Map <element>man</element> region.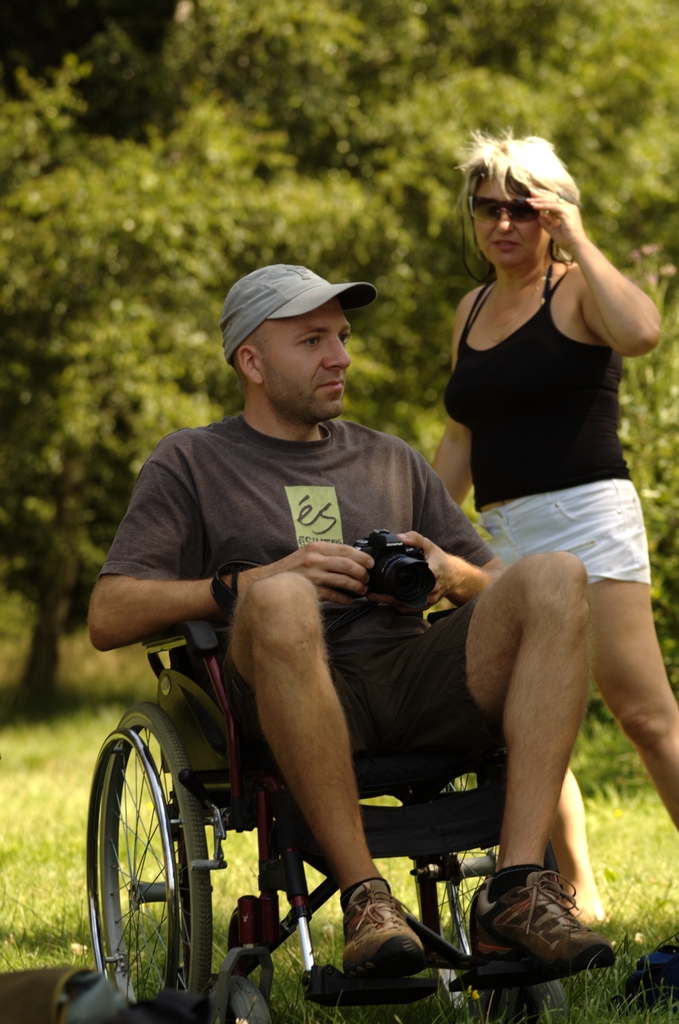
Mapped to left=87, top=259, right=600, bottom=1020.
